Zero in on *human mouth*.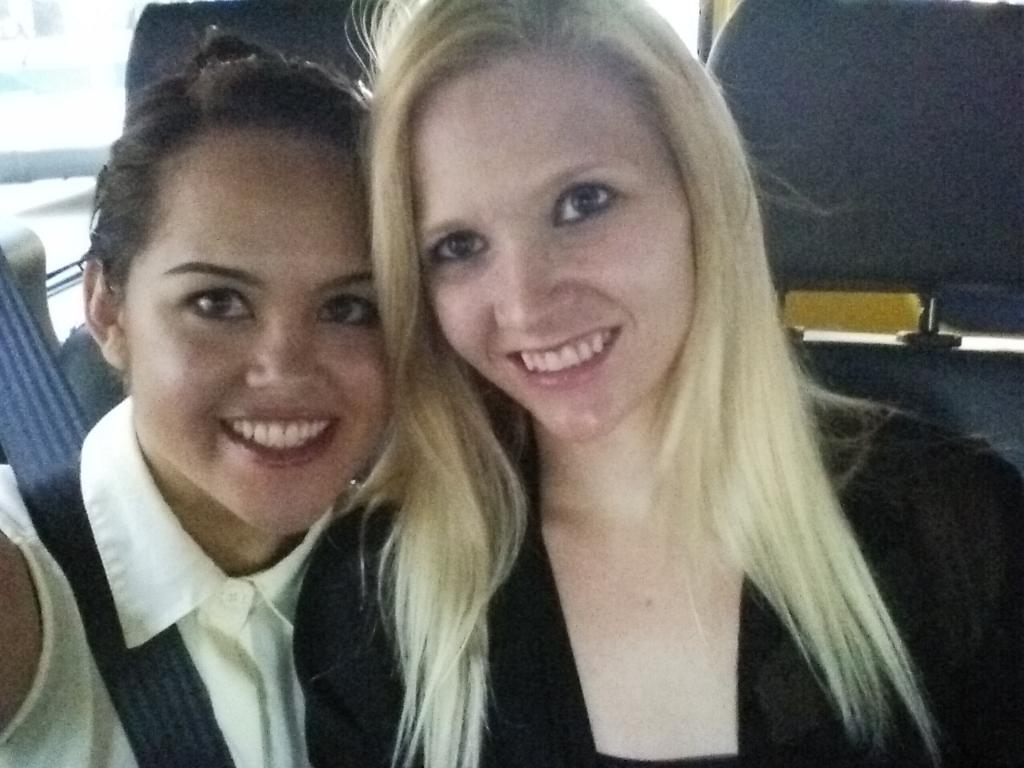
Zeroed in: pyautogui.locateOnScreen(495, 321, 648, 385).
